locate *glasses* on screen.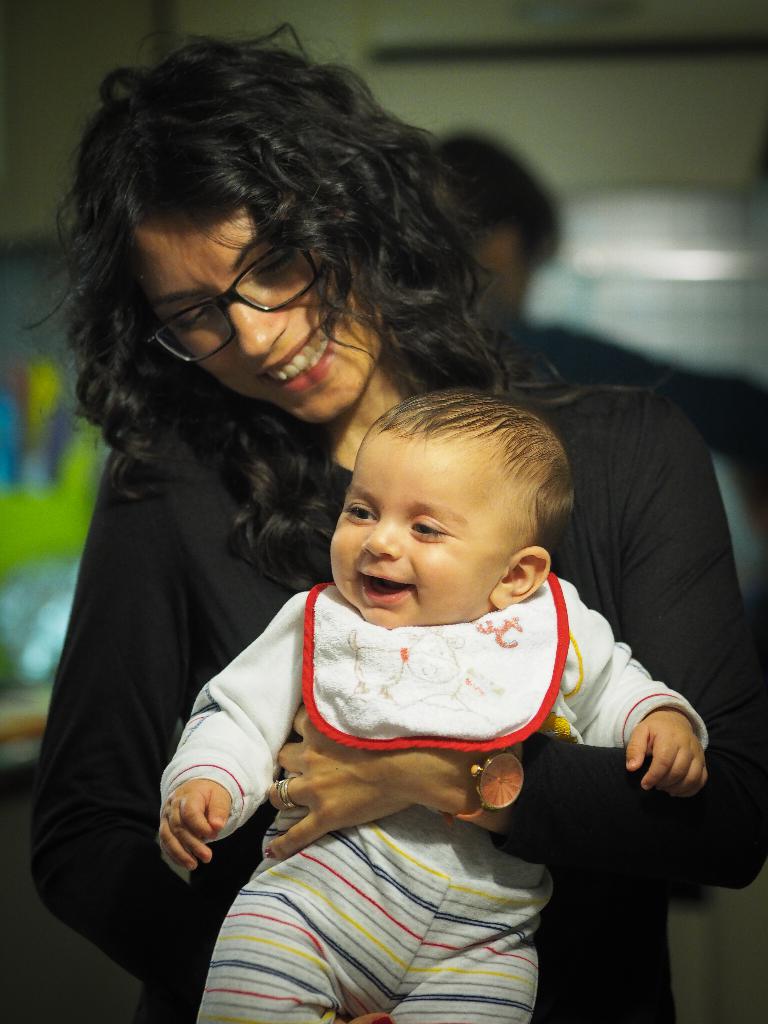
On screen at bbox=[136, 230, 331, 374].
